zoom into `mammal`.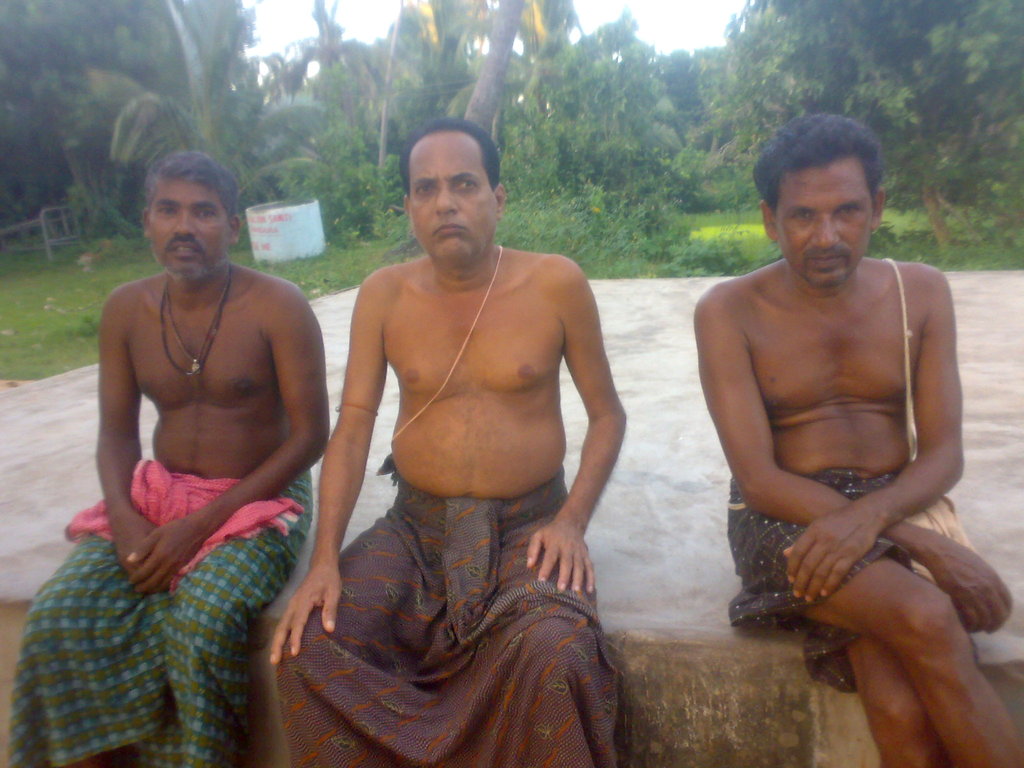
Zoom target: left=293, top=97, right=638, bottom=727.
